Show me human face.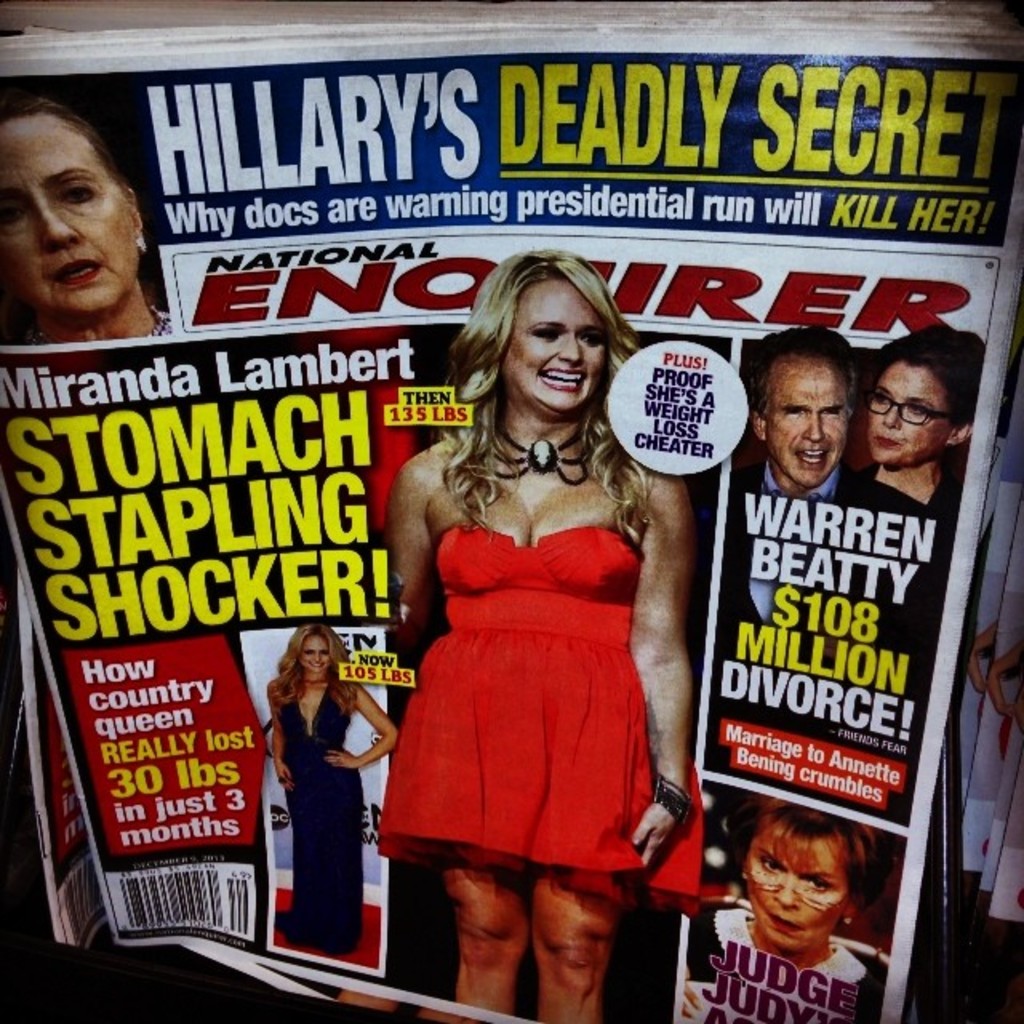
human face is here: [744, 818, 853, 950].
